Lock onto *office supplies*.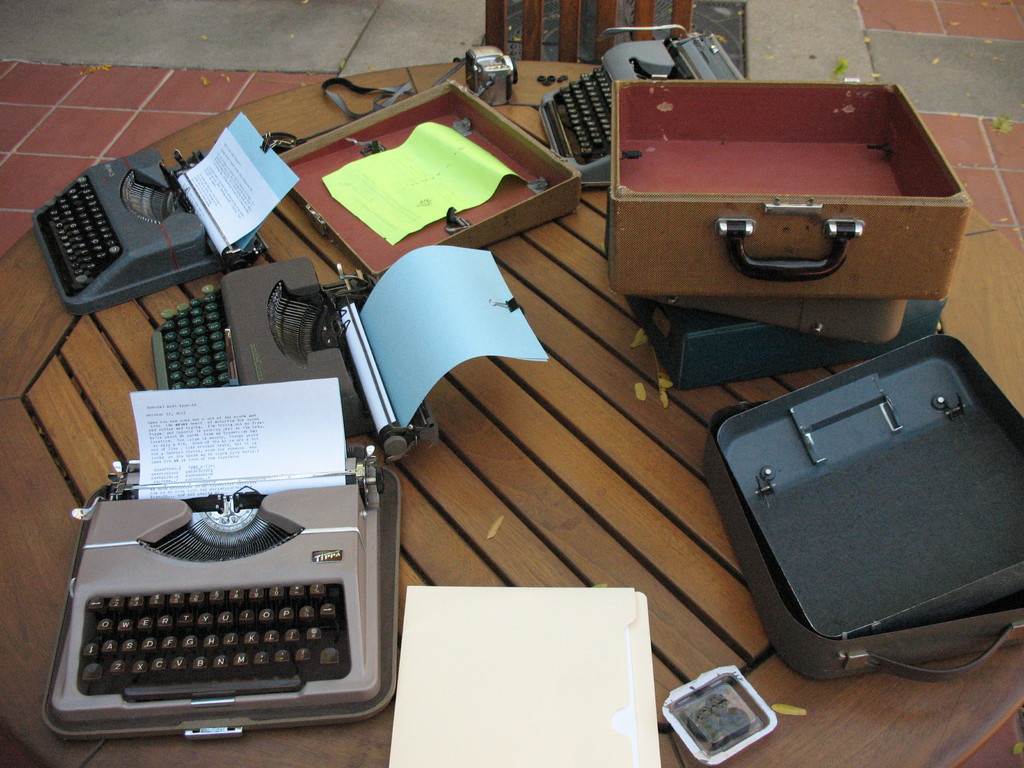
Locked: [708, 327, 1023, 680].
